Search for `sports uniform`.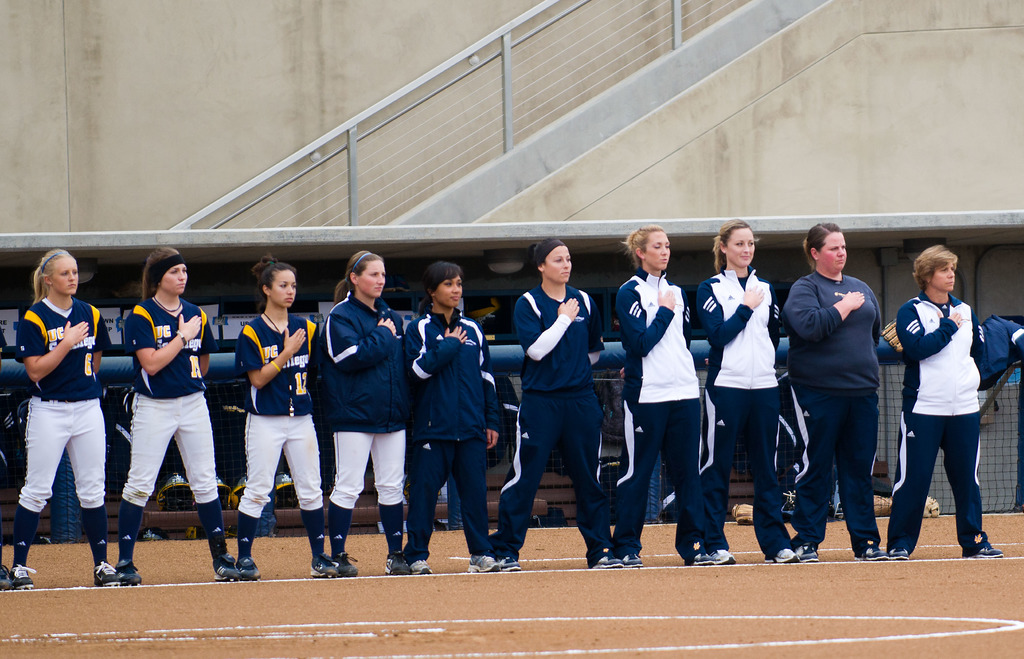
Found at bbox=[775, 265, 897, 551].
